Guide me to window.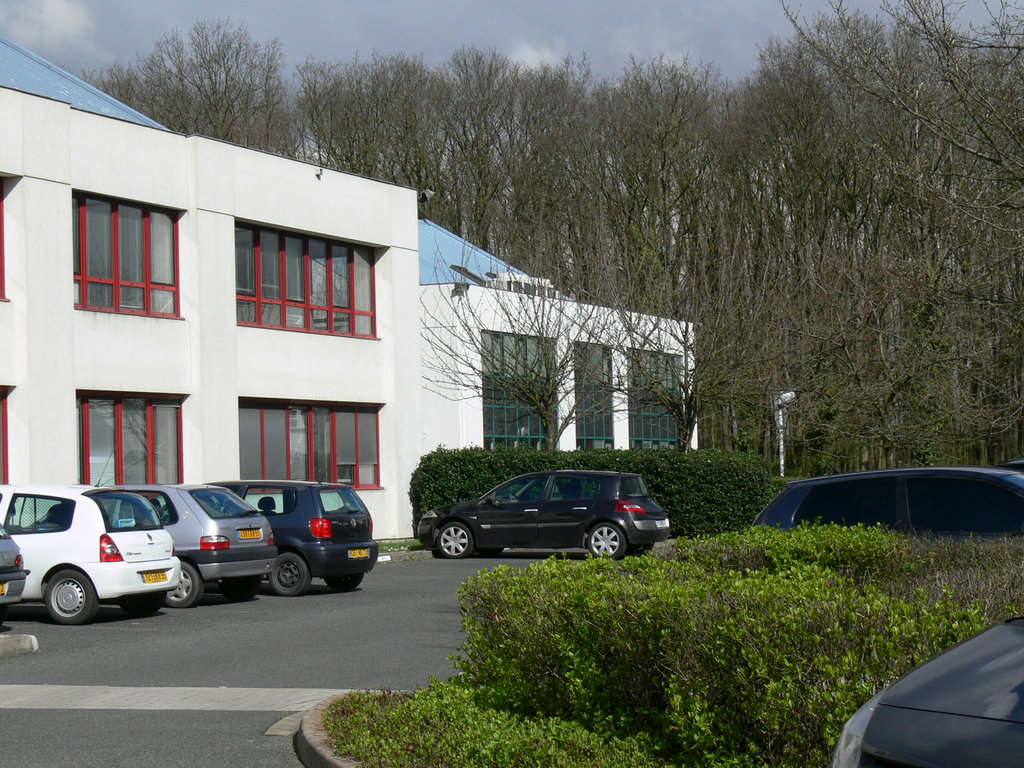
Guidance: rect(79, 388, 194, 484).
